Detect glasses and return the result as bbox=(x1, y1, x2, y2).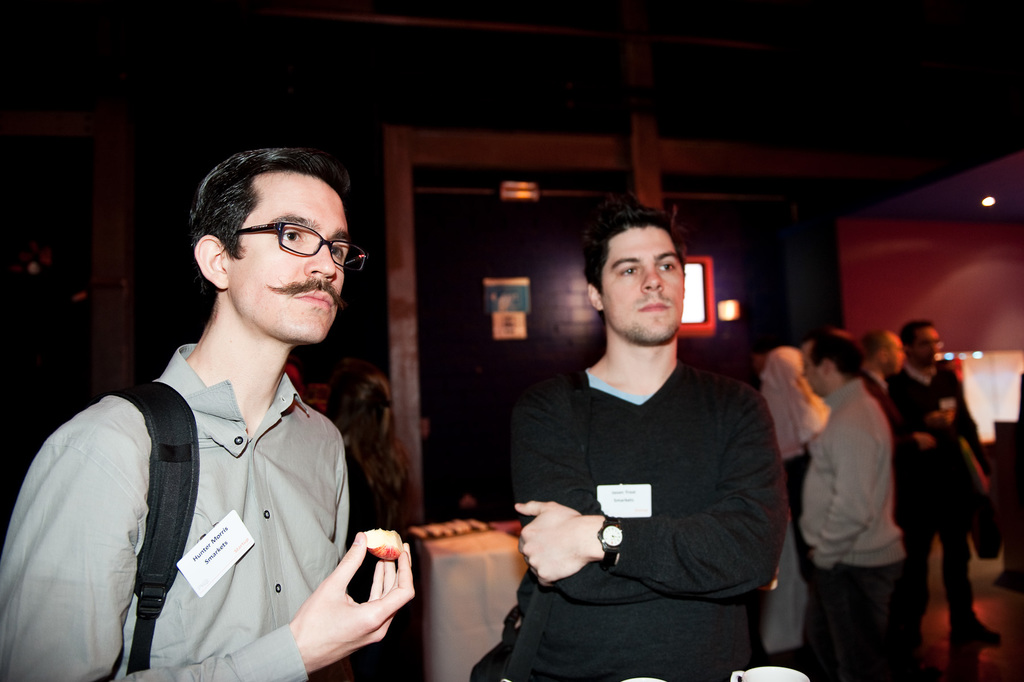
bbox=(211, 226, 345, 269).
